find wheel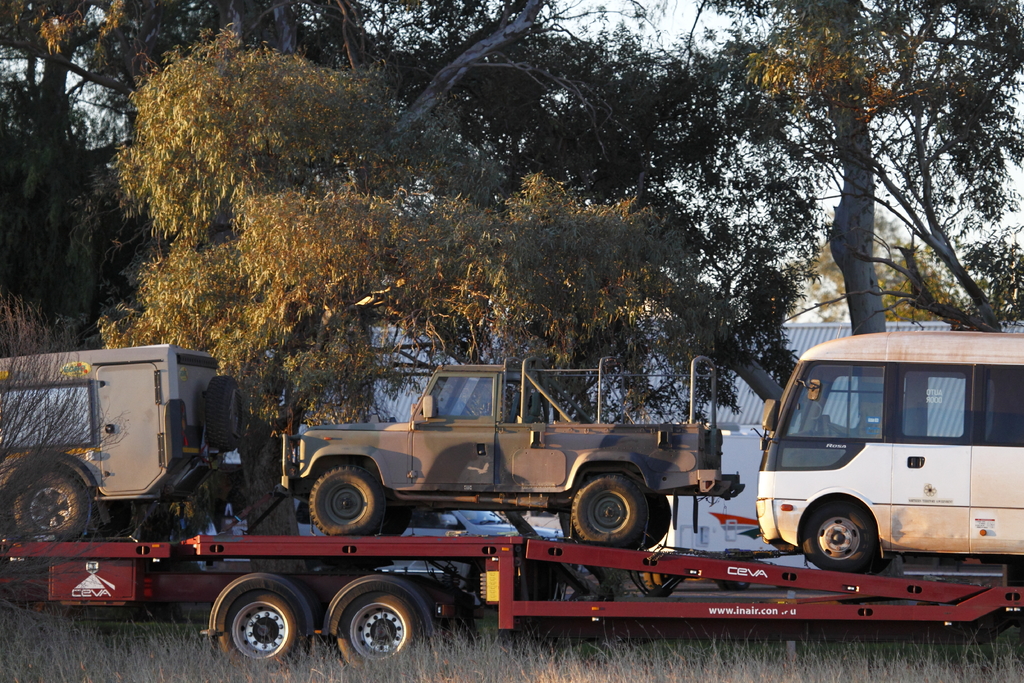
<box>218,592,300,668</box>
